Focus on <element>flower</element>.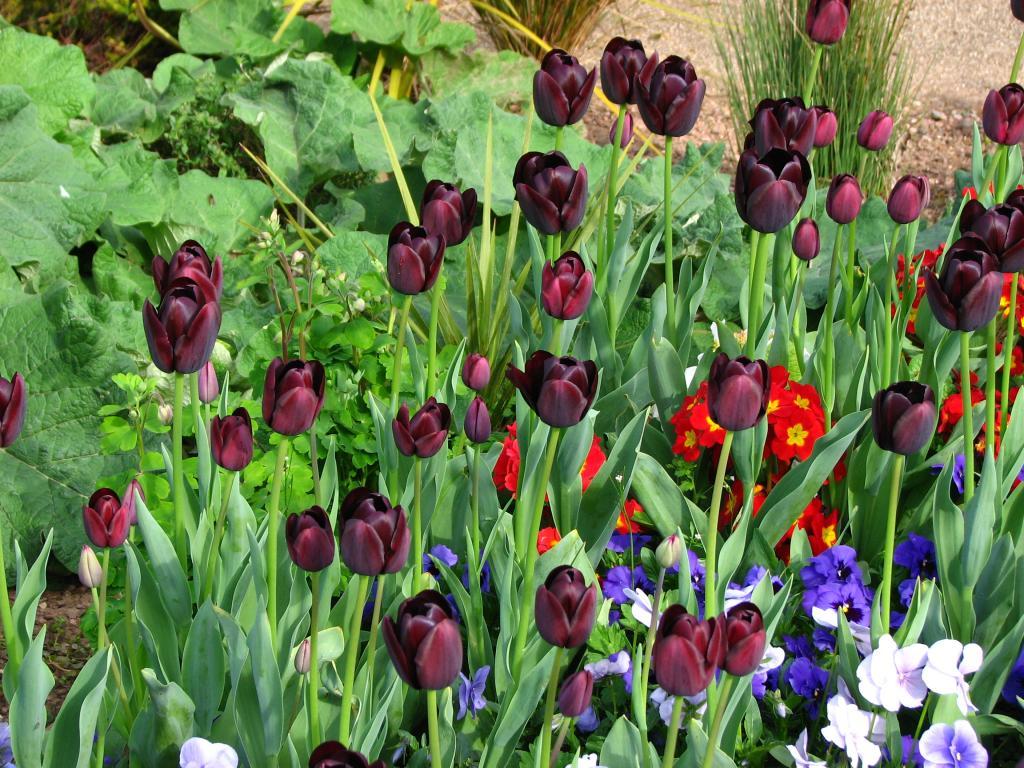
Focused at 142, 278, 219, 375.
